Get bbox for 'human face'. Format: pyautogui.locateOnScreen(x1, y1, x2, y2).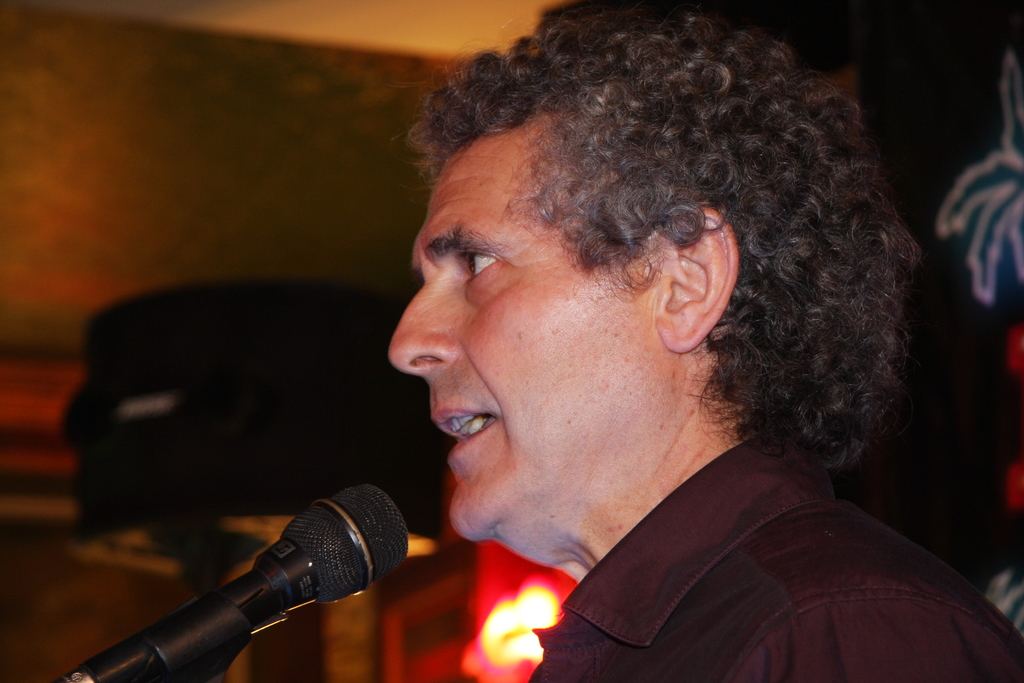
pyautogui.locateOnScreen(387, 126, 650, 540).
